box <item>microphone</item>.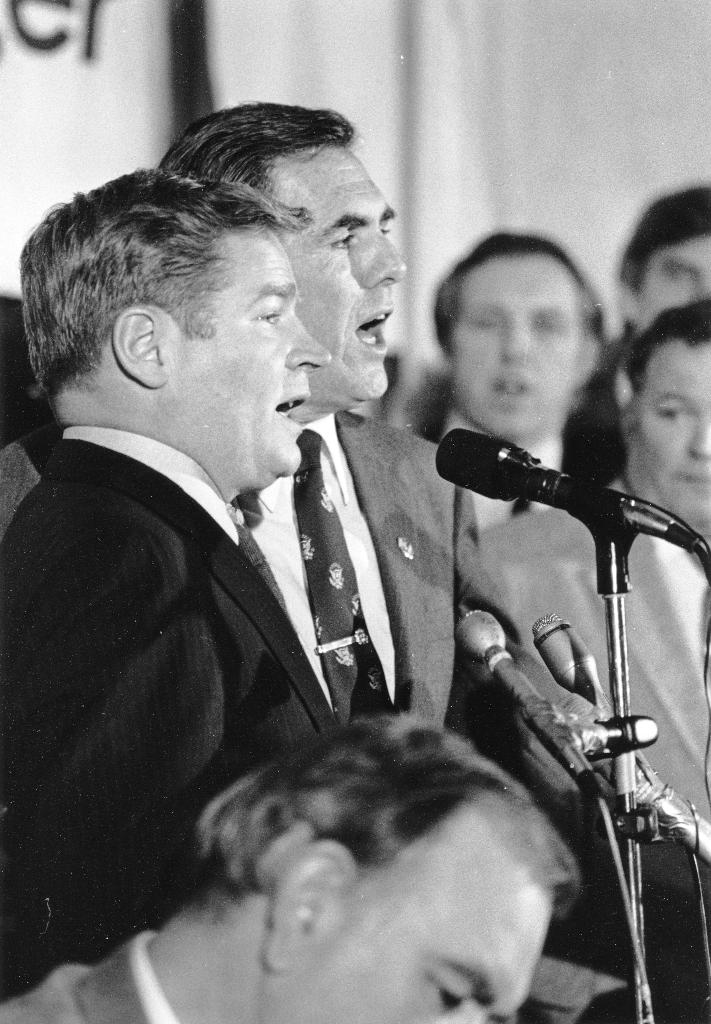
left=456, top=609, right=617, bottom=809.
